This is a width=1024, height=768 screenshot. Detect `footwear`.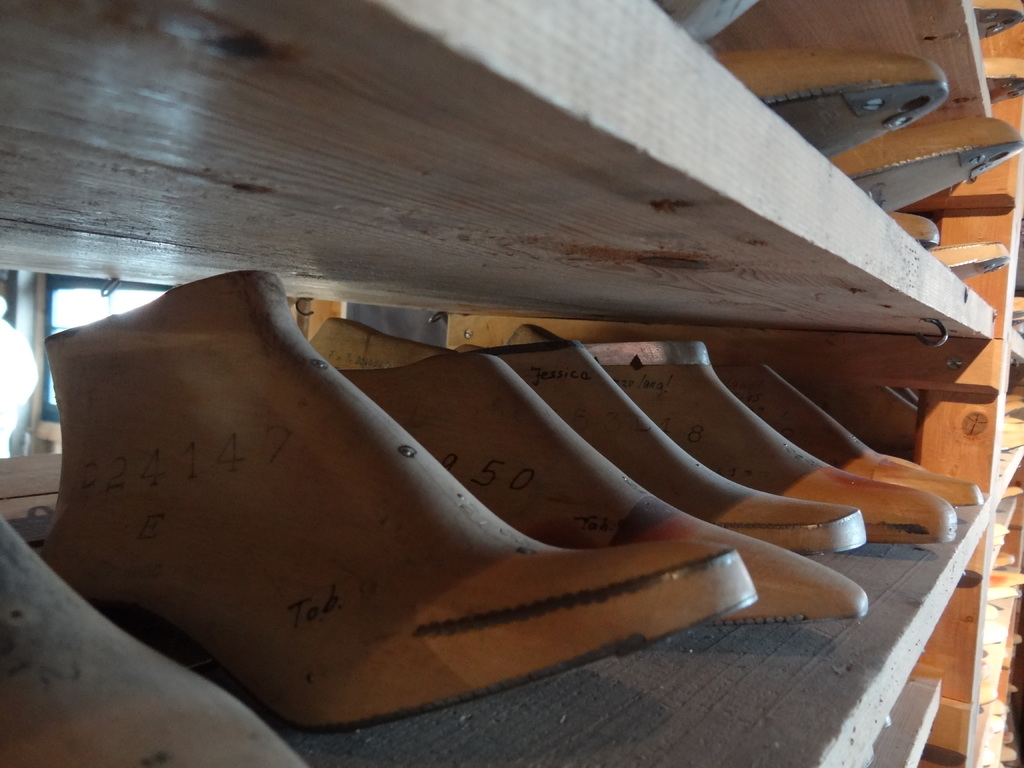
(1000, 410, 1023, 450).
